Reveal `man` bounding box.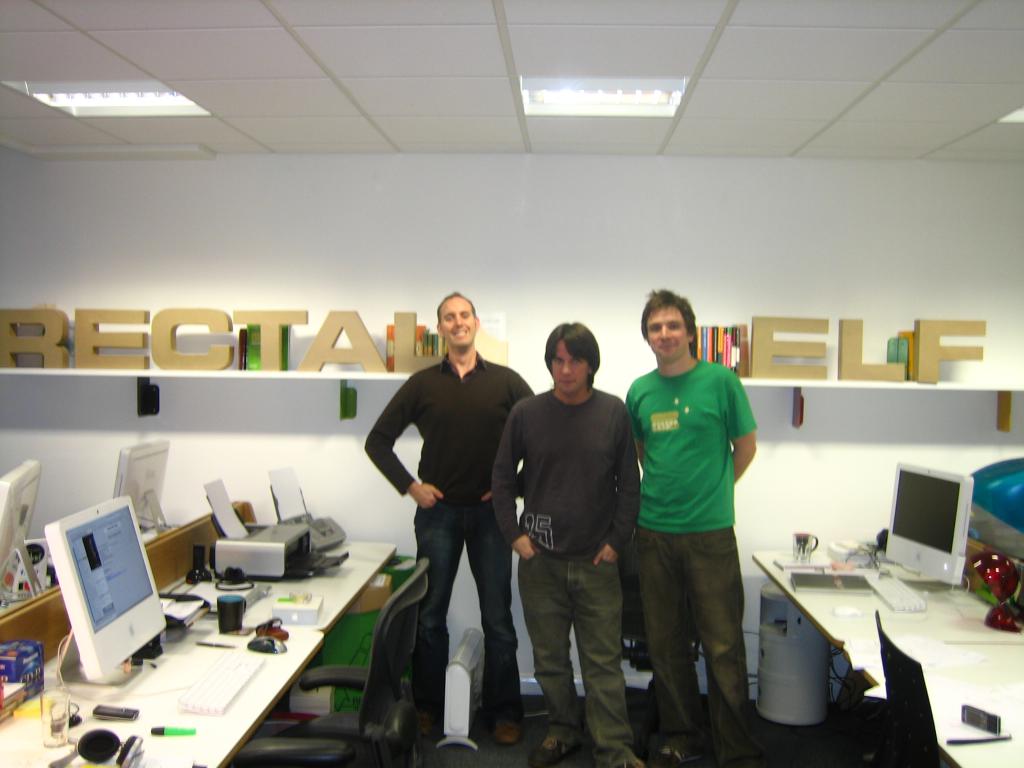
Revealed: 370, 293, 525, 735.
